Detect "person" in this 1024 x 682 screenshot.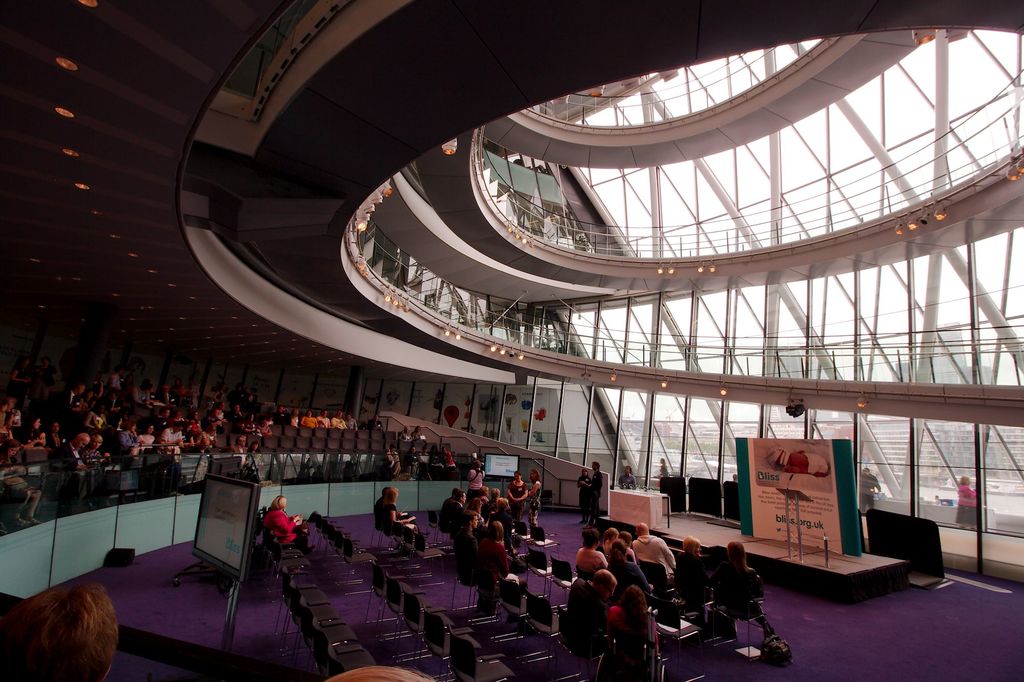
Detection: [626,522,682,587].
